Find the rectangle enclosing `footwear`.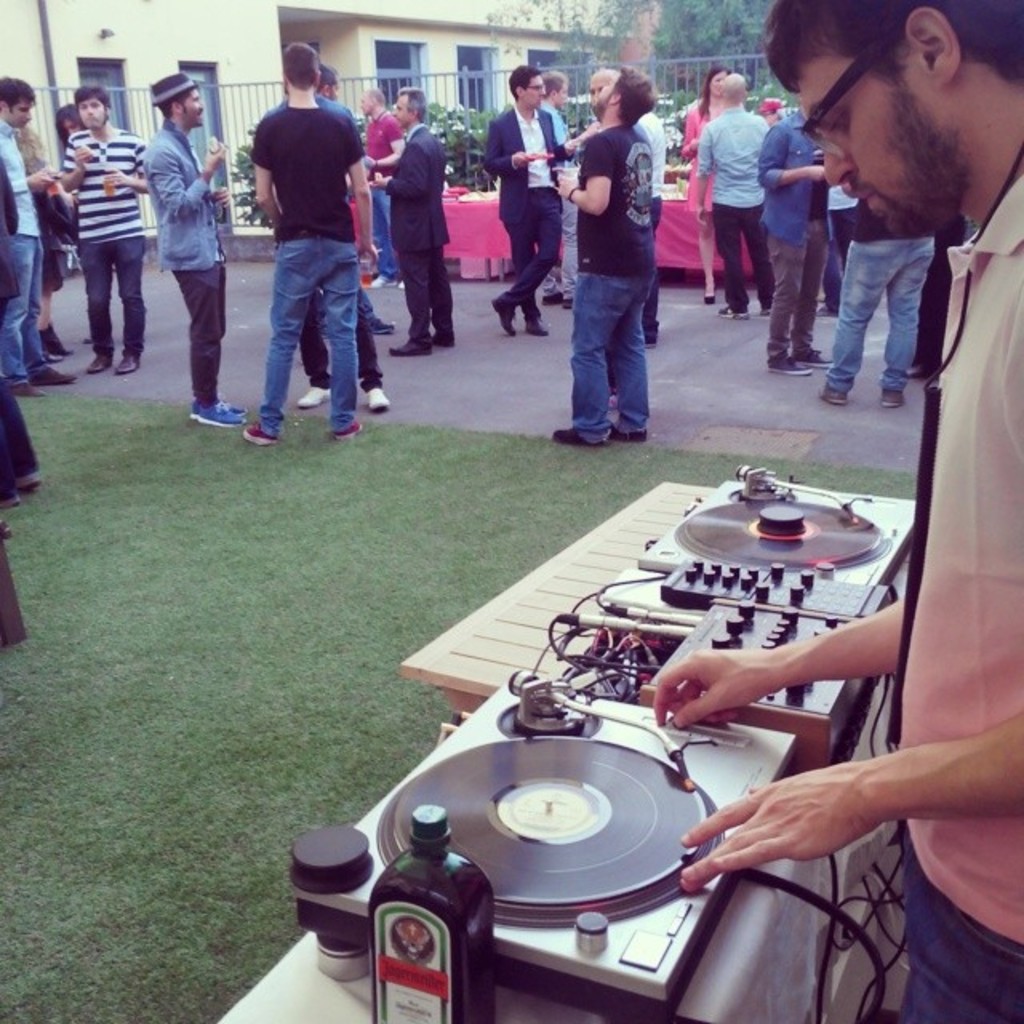
x1=186, y1=398, x2=251, y2=429.
